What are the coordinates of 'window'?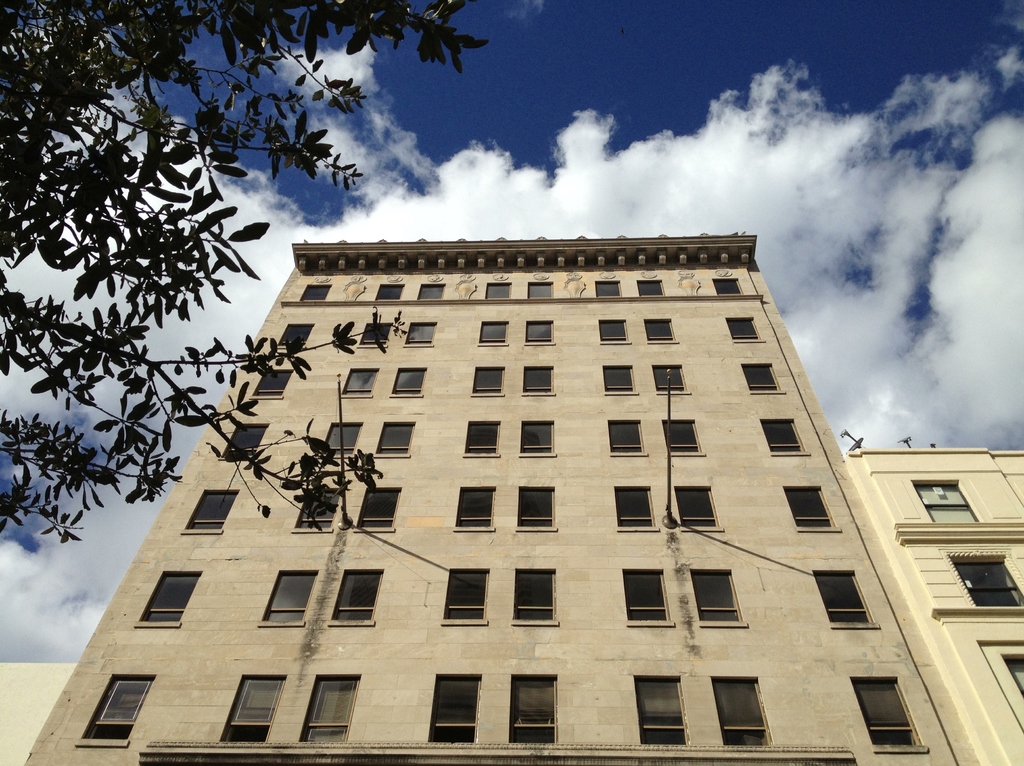
636:676:692:742.
